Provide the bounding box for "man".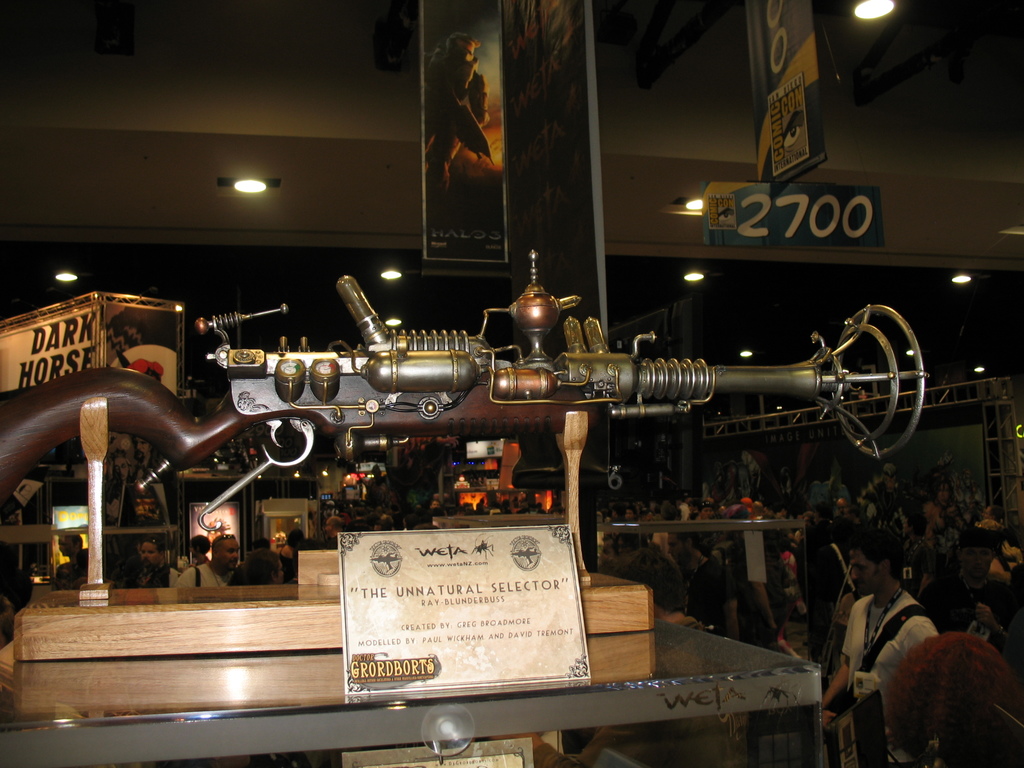
[822, 536, 948, 767].
